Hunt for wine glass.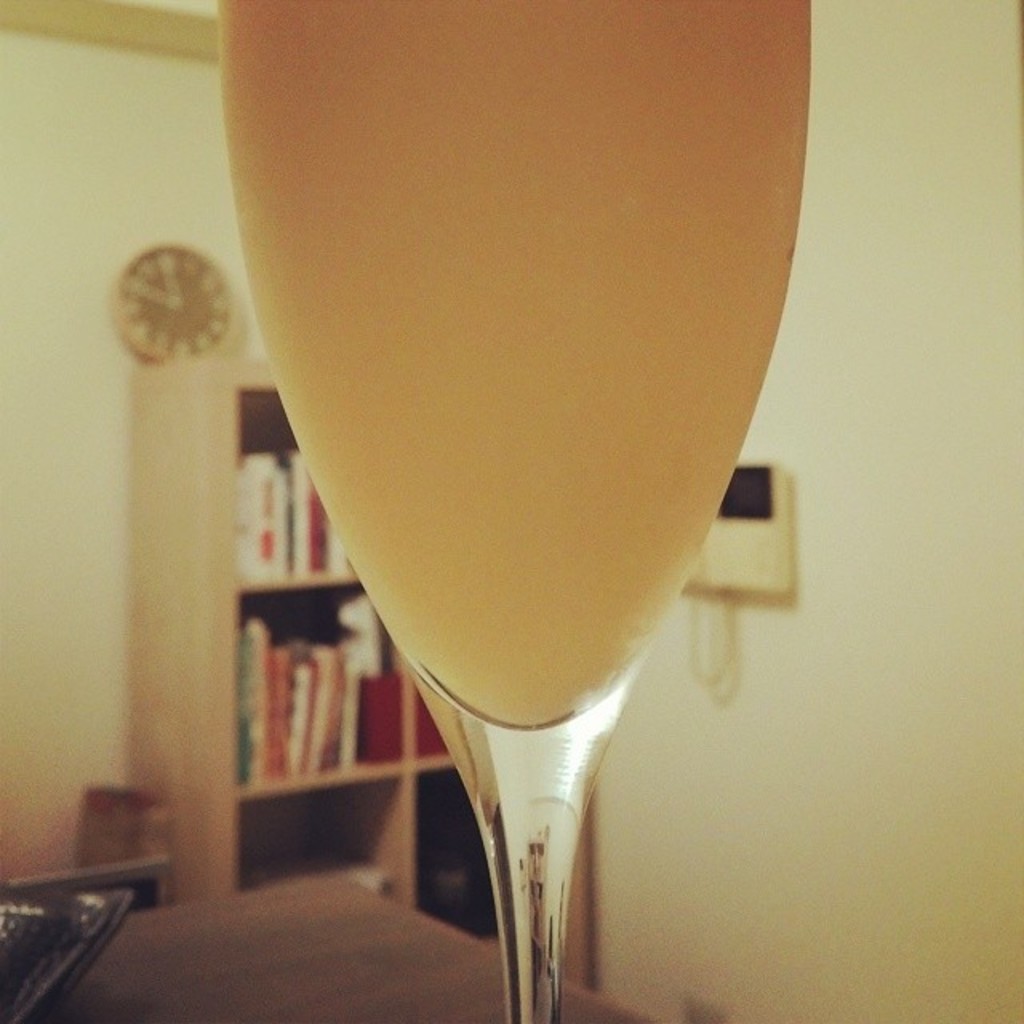
Hunted down at Rect(221, 0, 813, 1022).
